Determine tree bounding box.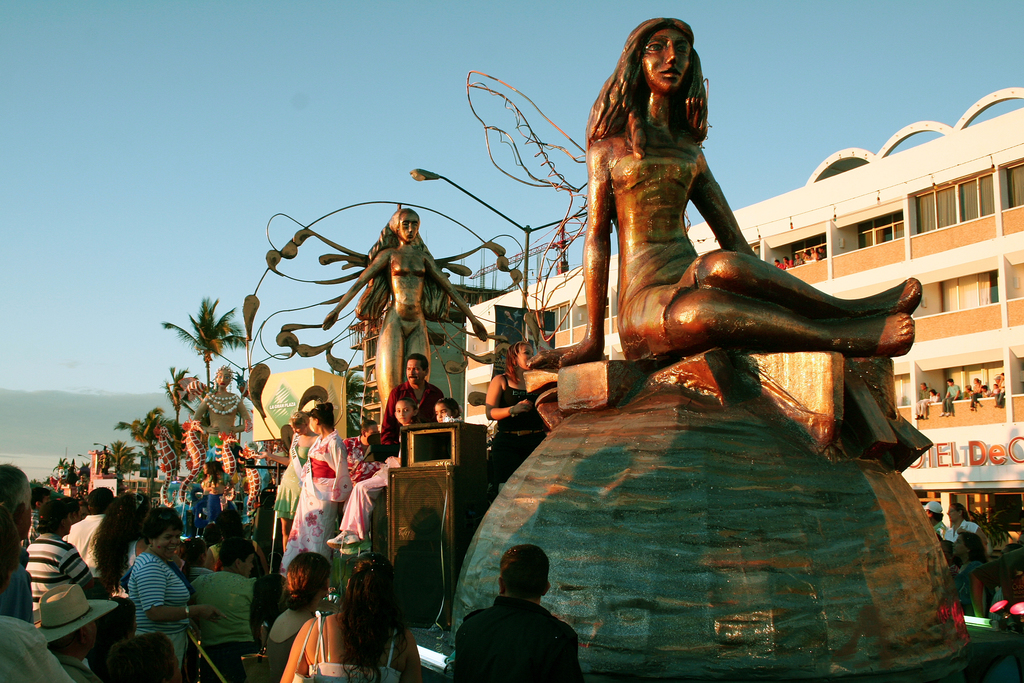
Determined: [155, 296, 252, 401].
